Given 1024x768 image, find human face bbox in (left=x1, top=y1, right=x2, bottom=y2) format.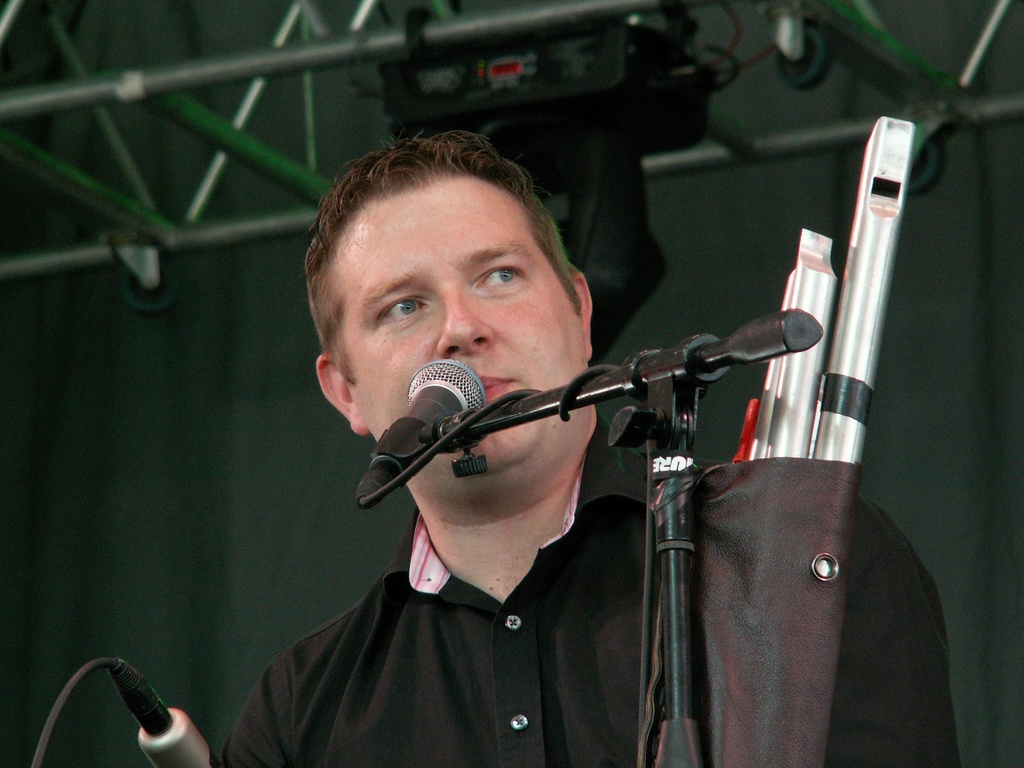
(left=332, top=170, right=583, bottom=497).
